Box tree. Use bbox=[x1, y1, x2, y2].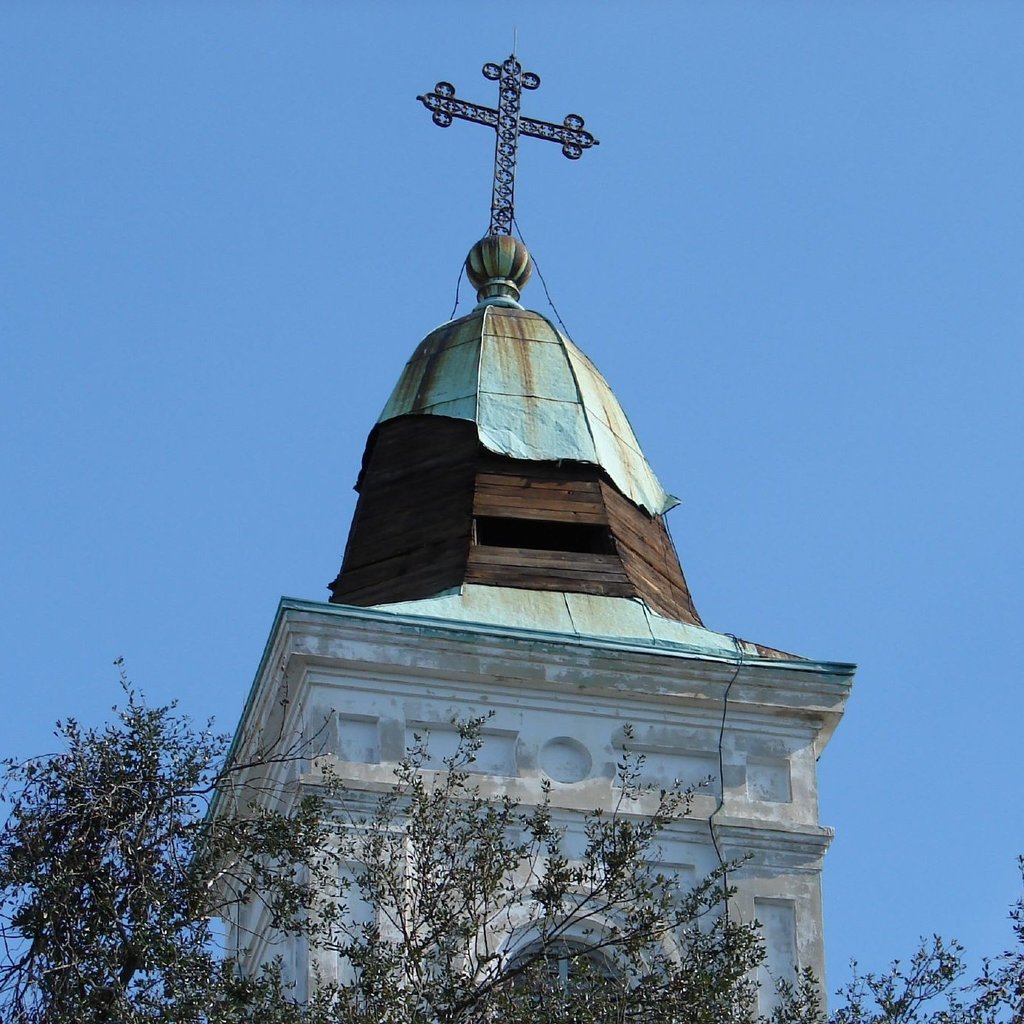
bbox=[1002, 838, 1023, 1023].
